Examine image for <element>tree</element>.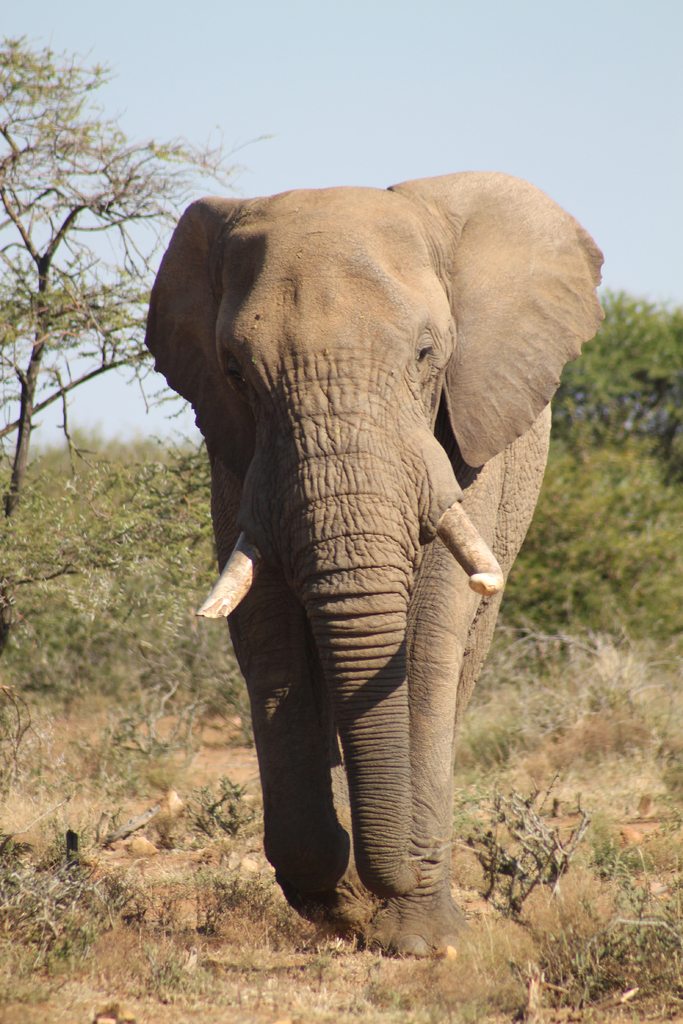
Examination result: 0/40/241/505.
